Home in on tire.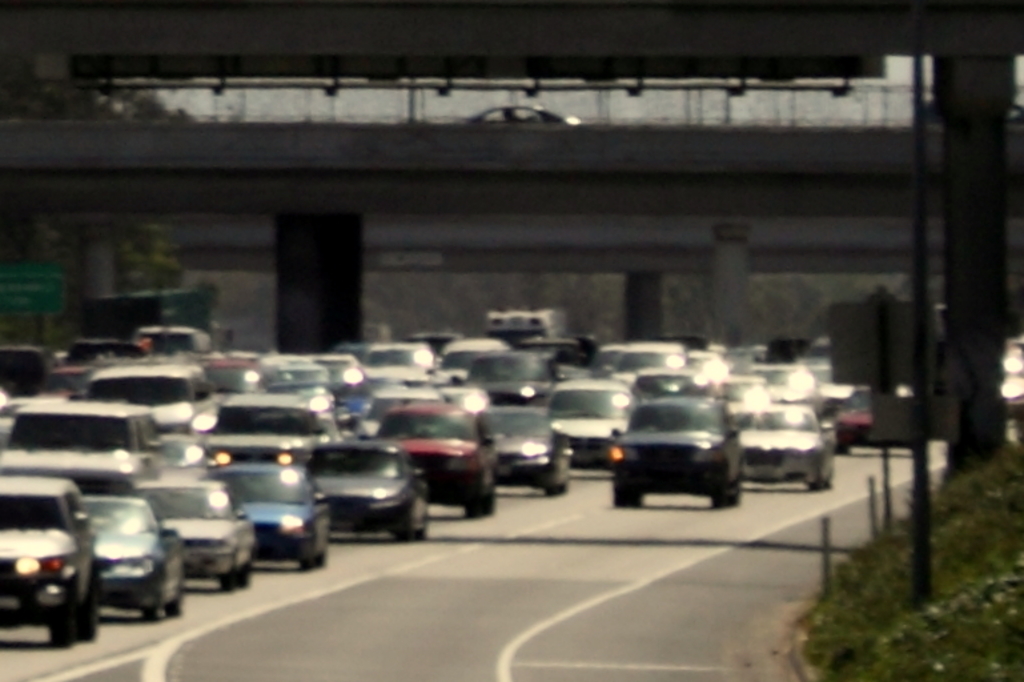
Homed in at (x1=47, y1=615, x2=79, y2=651).
